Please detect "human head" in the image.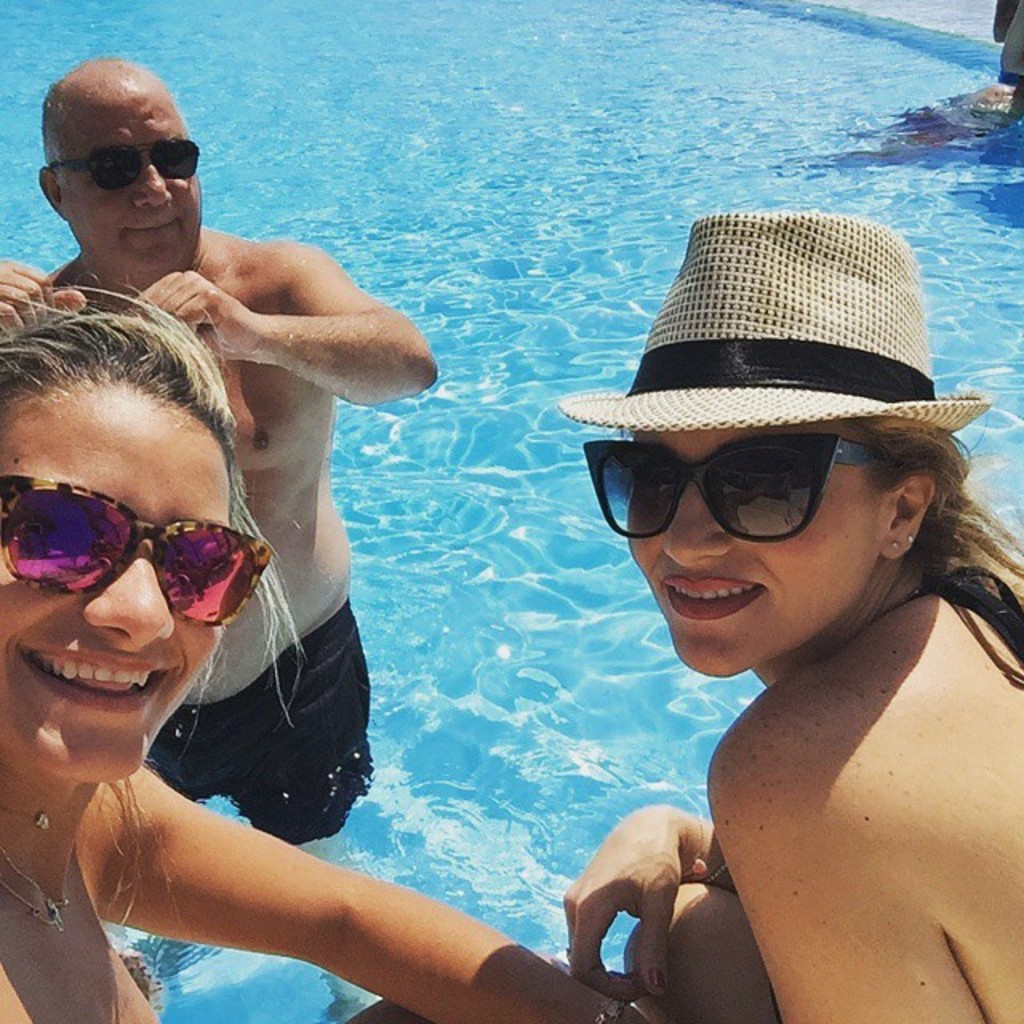
bbox=(555, 211, 990, 678).
